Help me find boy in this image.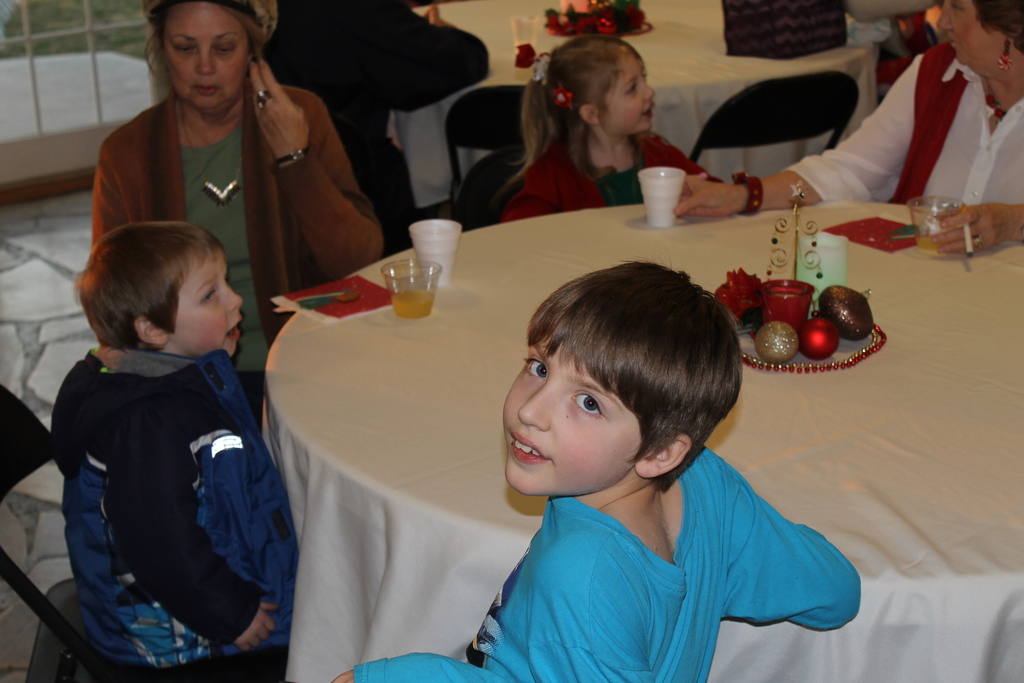
Found it: [35, 200, 294, 670].
